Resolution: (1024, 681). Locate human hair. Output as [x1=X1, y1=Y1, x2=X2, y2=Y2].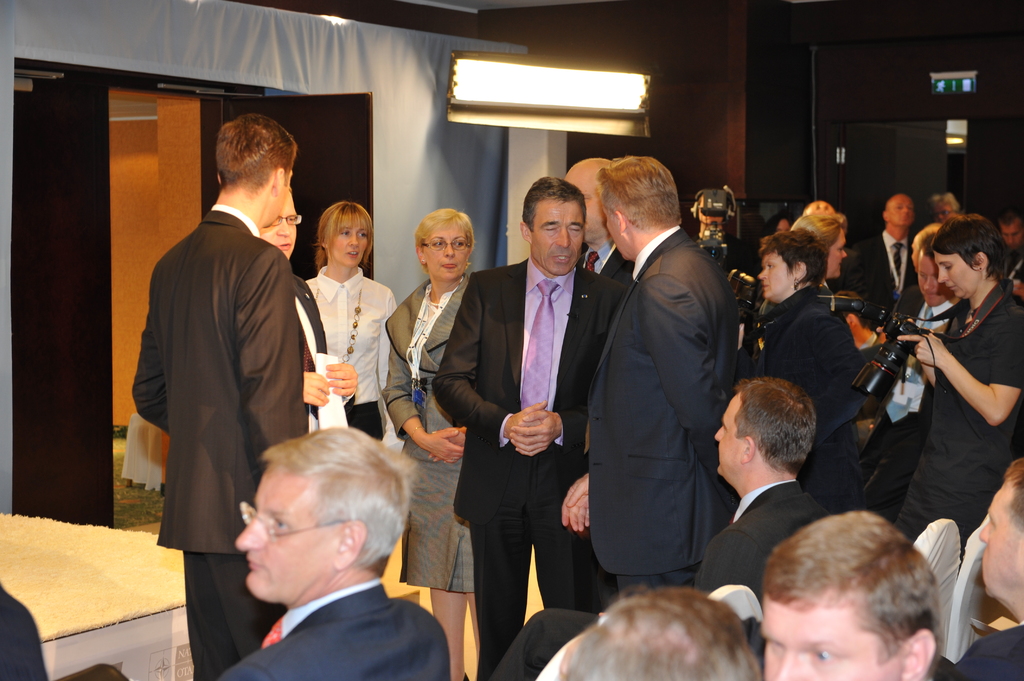
[x1=310, y1=199, x2=374, y2=275].
